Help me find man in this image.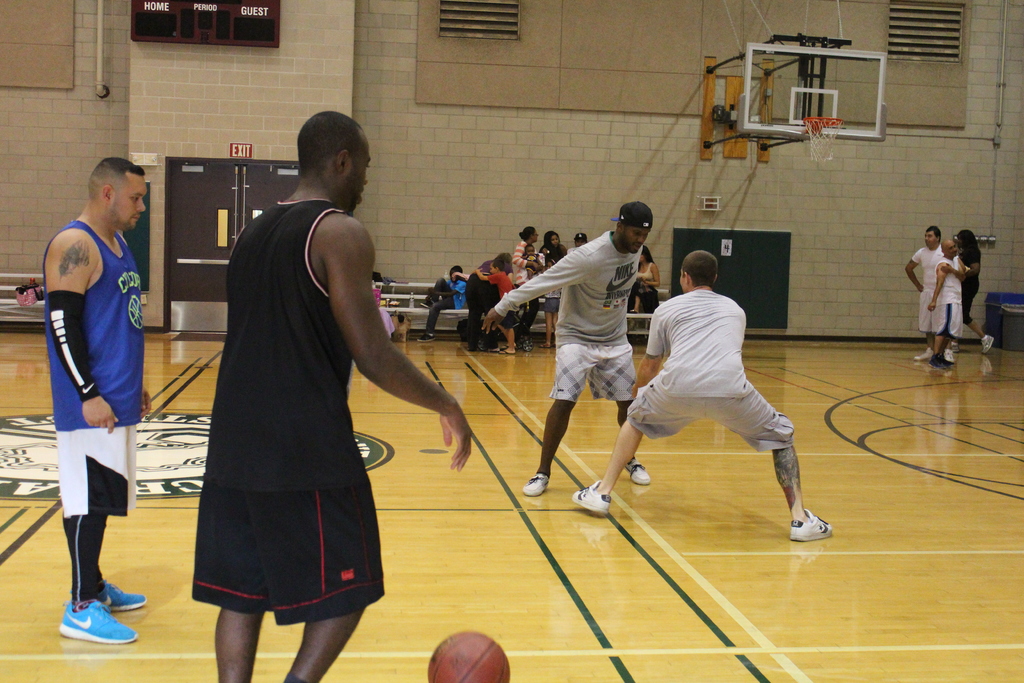
Found it: 616:238:824:533.
